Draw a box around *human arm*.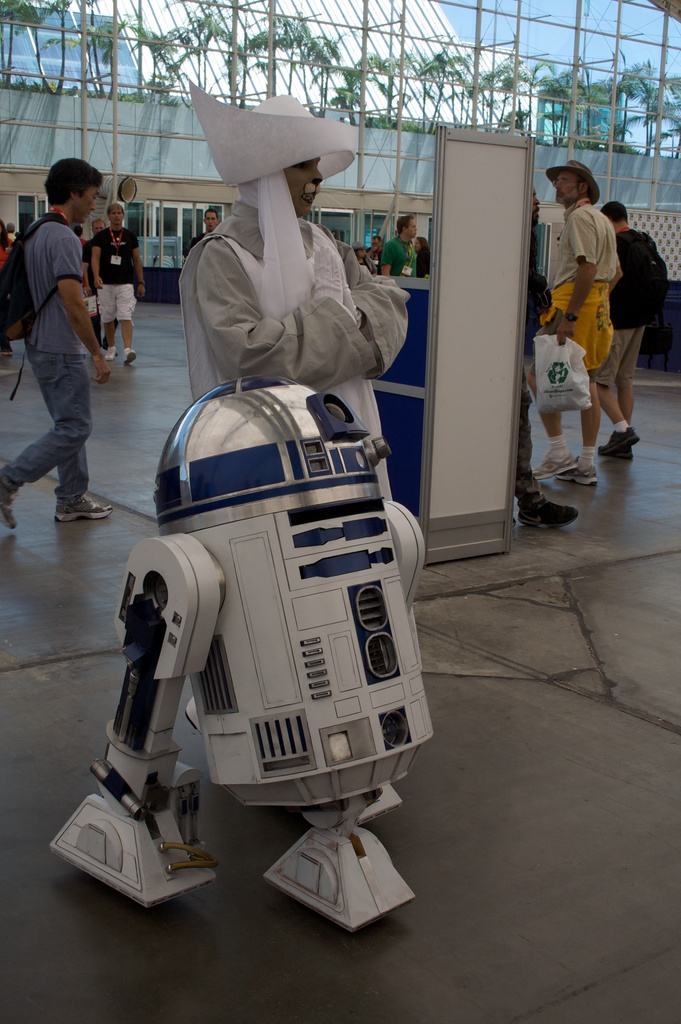
<box>357,254,407,362</box>.
